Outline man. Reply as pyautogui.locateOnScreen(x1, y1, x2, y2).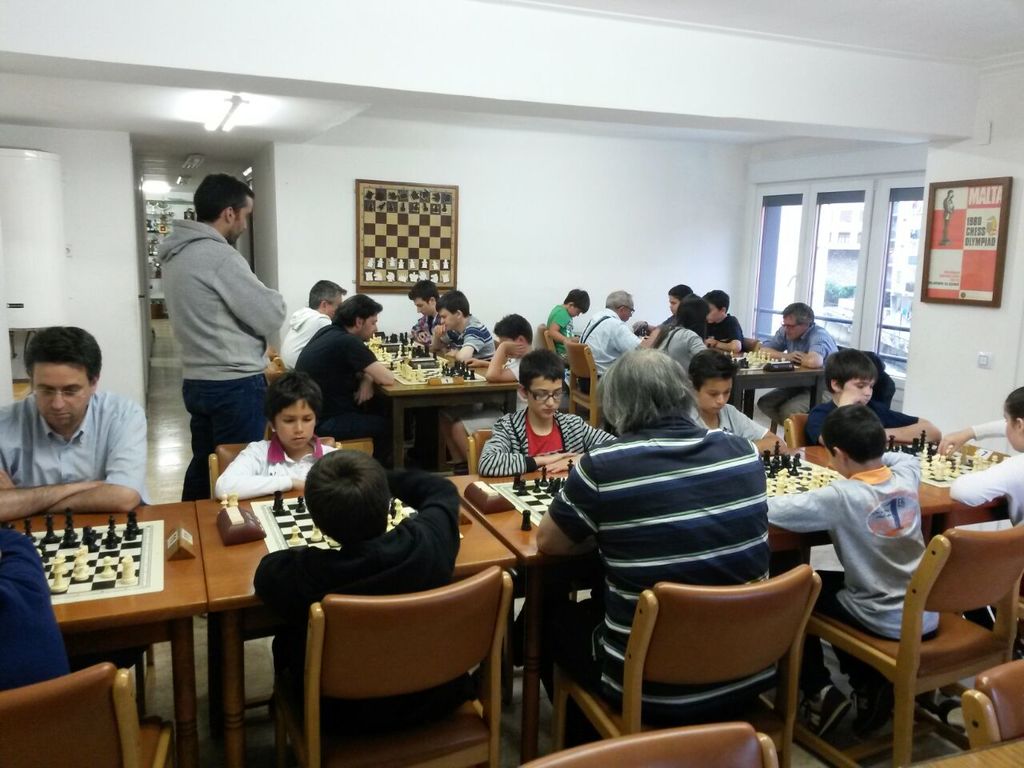
pyautogui.locateOnScreen(406, 280, 442, 342).
